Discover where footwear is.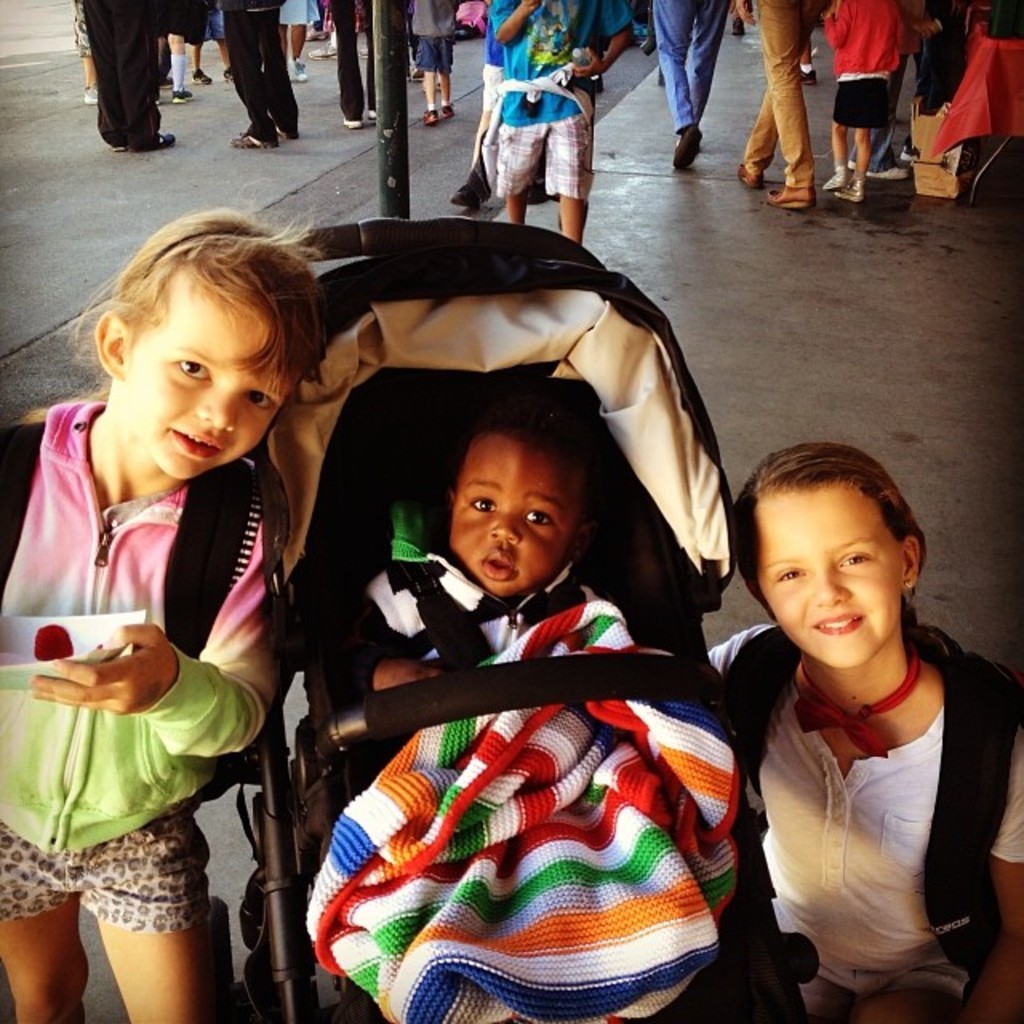
Discovered at box(795, 61, 816, 88).
